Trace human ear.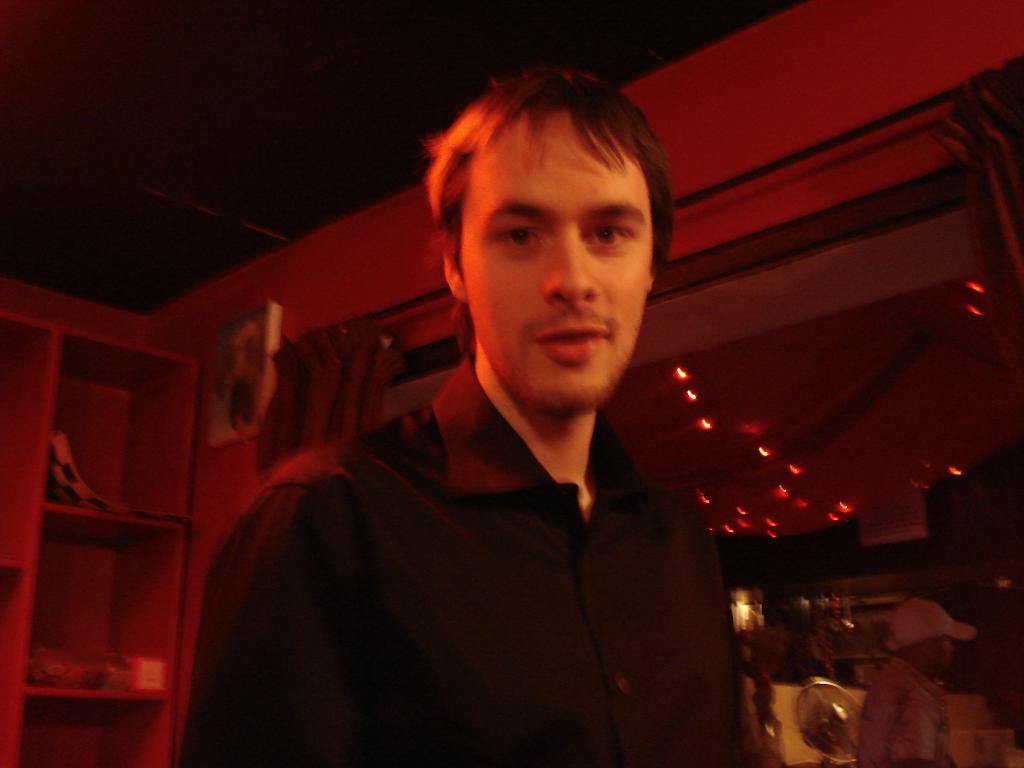
Traced to box=[648, 266, 663, 289].
